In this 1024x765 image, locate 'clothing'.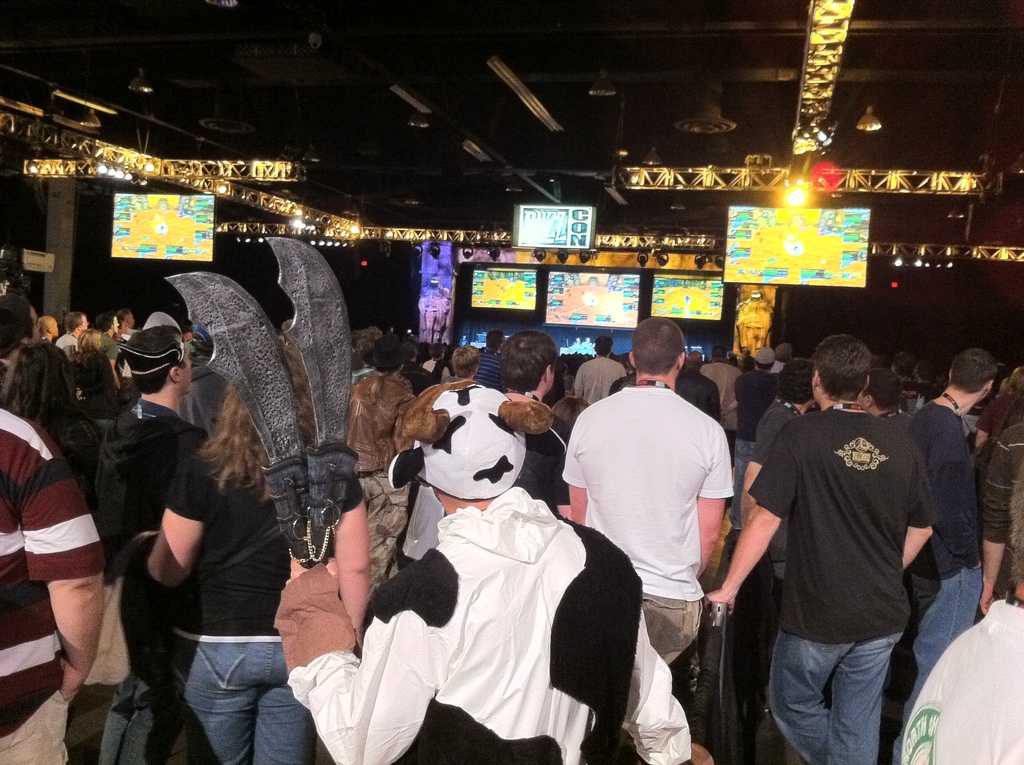
Bounding box: (983,410,1023,608).
